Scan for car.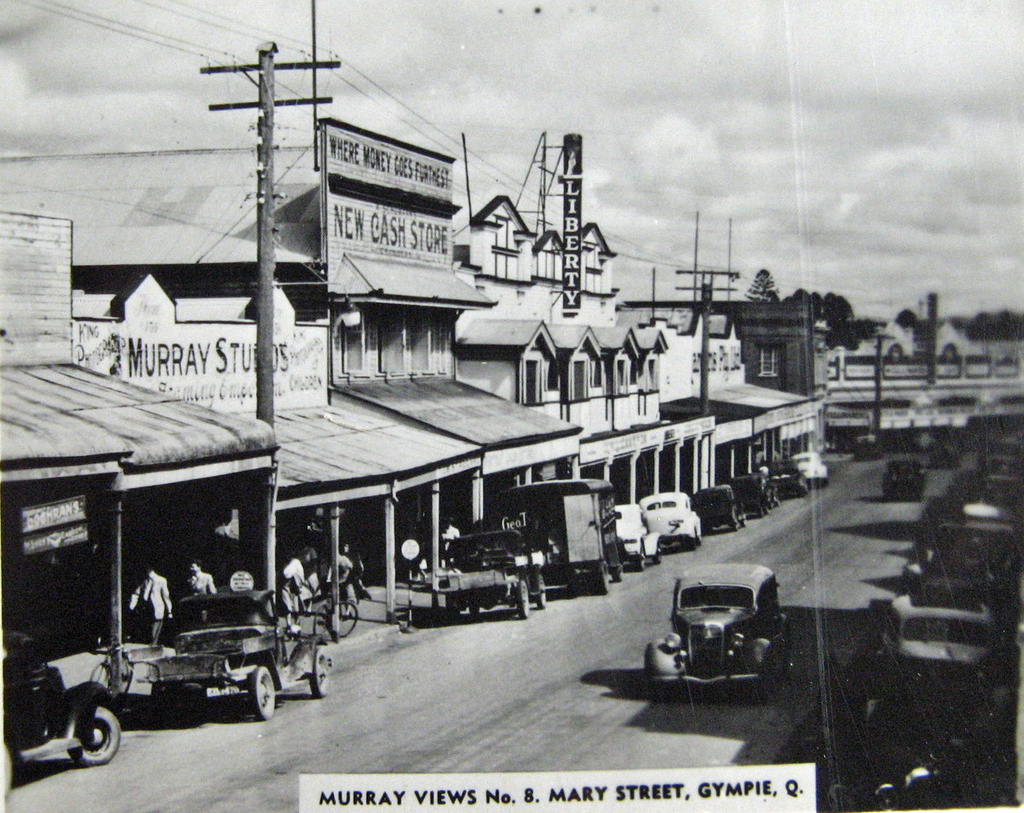
Scan result: <box>881,455,923,502</box>.
